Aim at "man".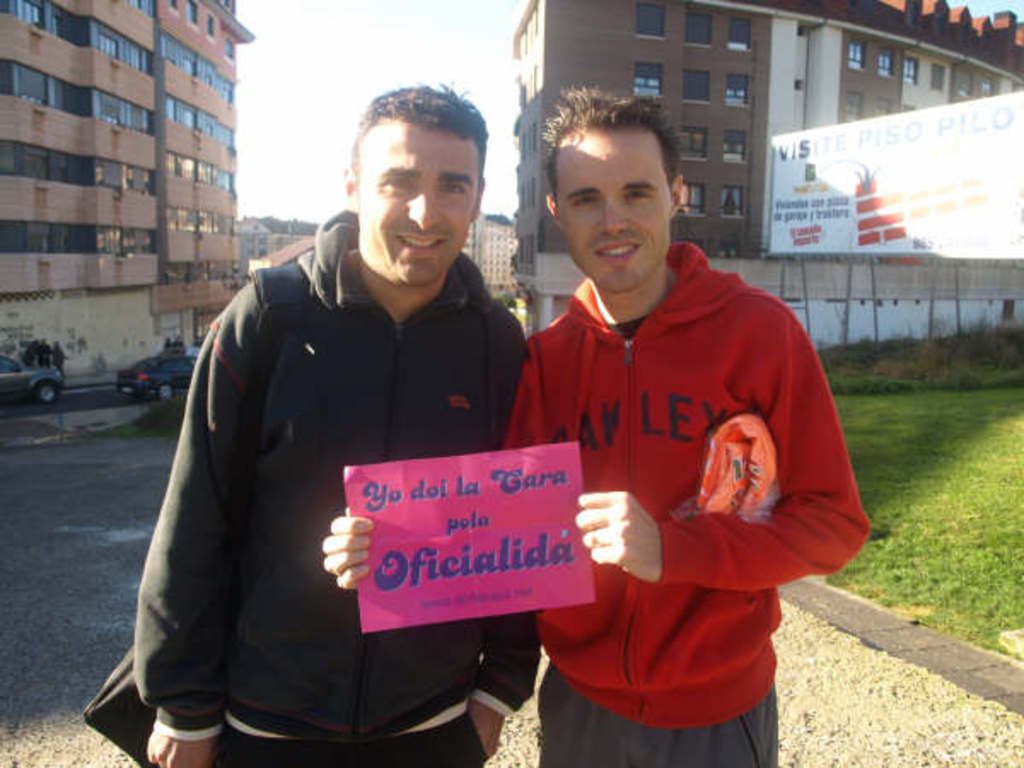
Aimed at (left=317, top=84, right=870, bottom=766).
